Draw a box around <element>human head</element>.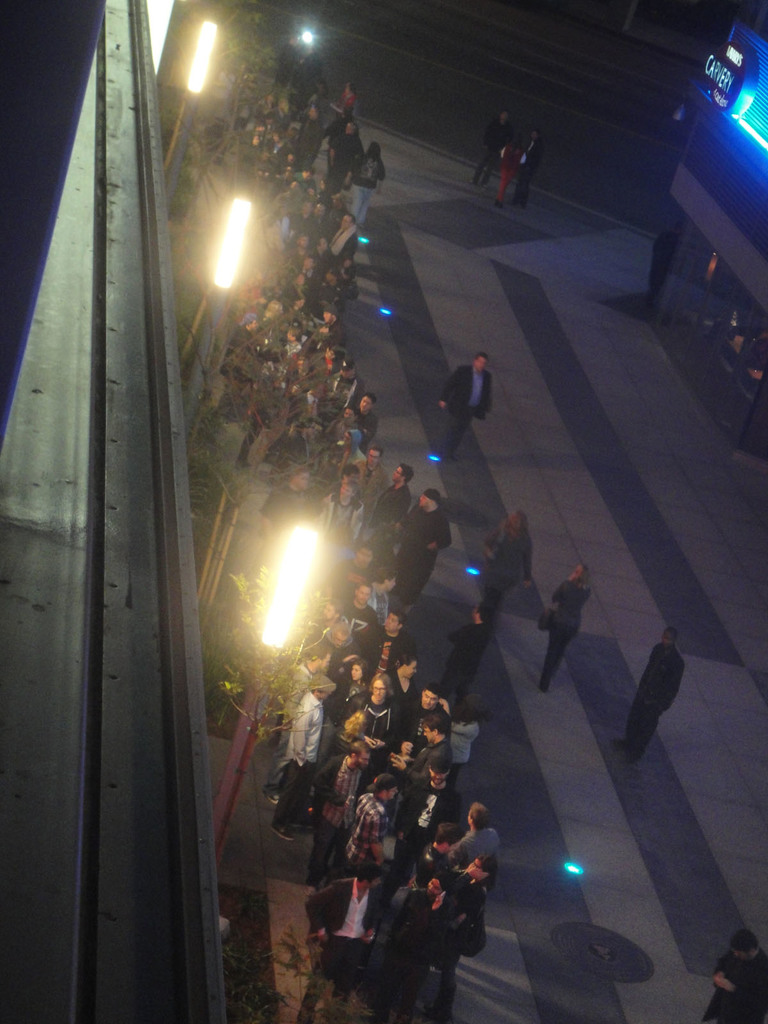
x1=422, y1=493, x2=442, y2=510.
